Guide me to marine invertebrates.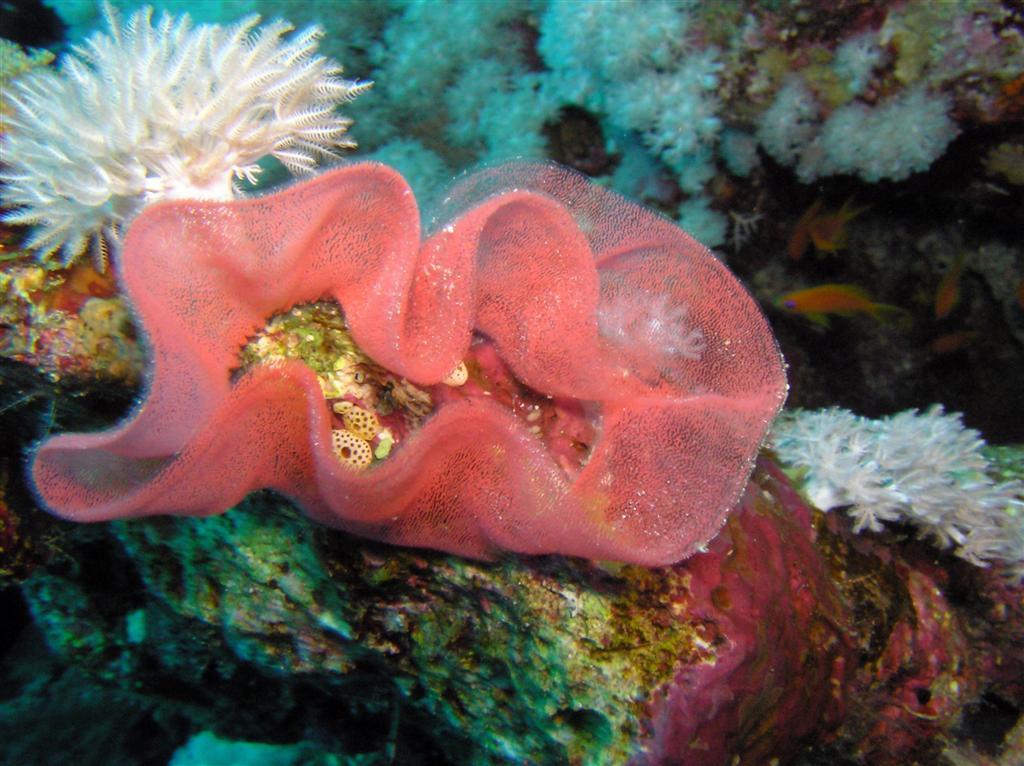
Guidance: 751/71/831/170.
